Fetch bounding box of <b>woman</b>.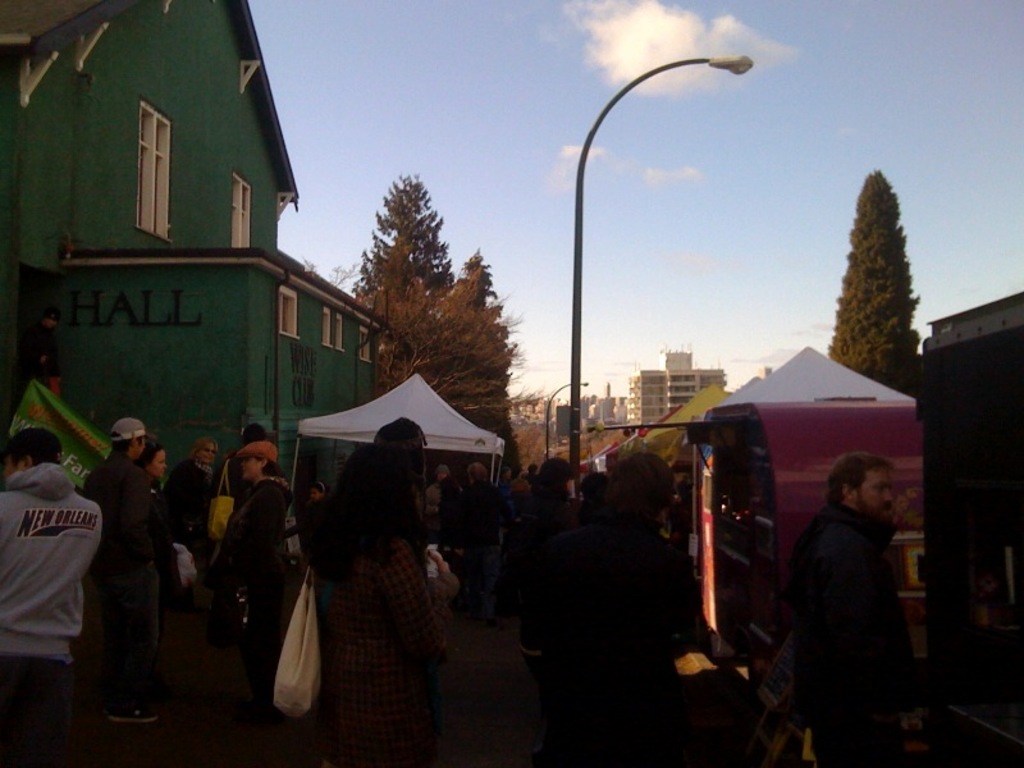
Bbox: [left=589, top=454, right=698, bottom=745].
